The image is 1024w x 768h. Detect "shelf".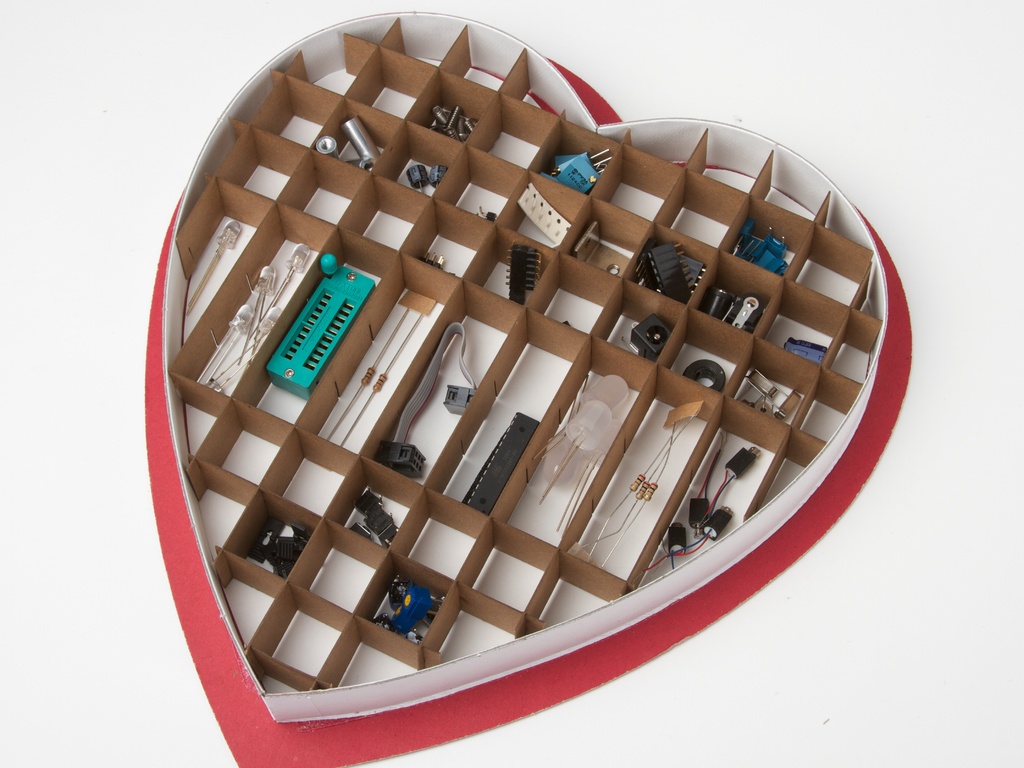
Detection: select_region(850, 265, 879, 320).
